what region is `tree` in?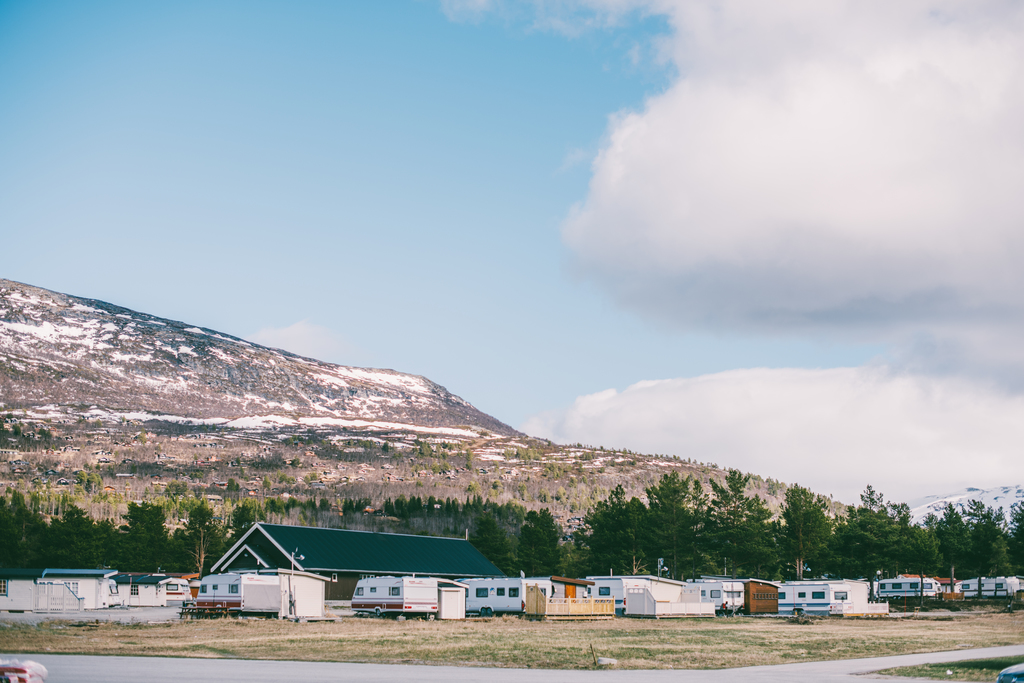
698, 465, 778, 581.
